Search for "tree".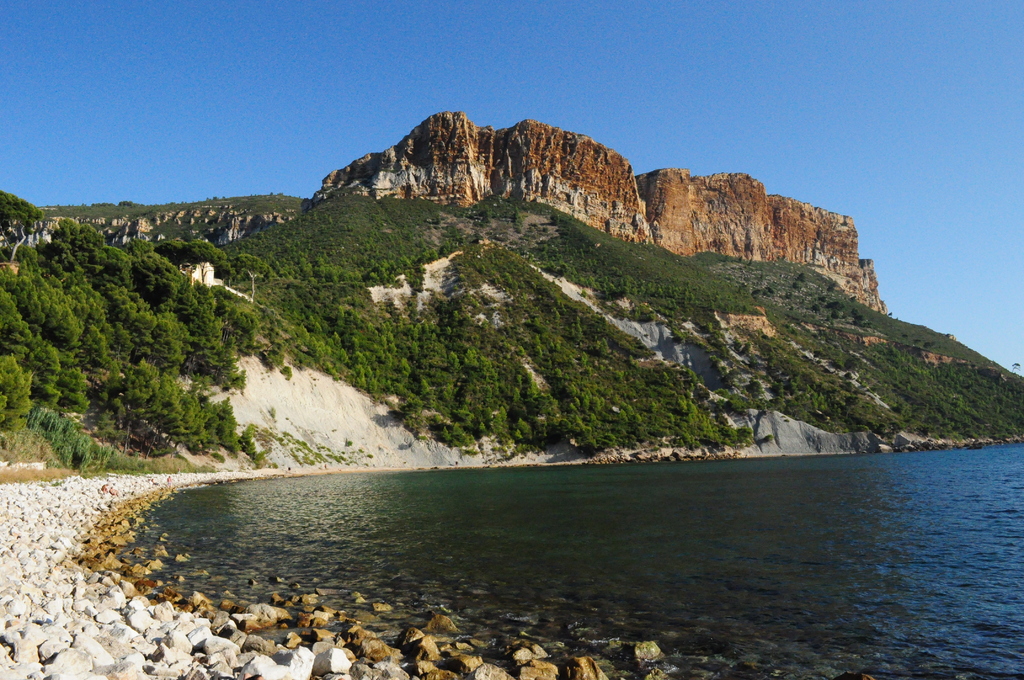
Found at 234, 254, 269, 300.
